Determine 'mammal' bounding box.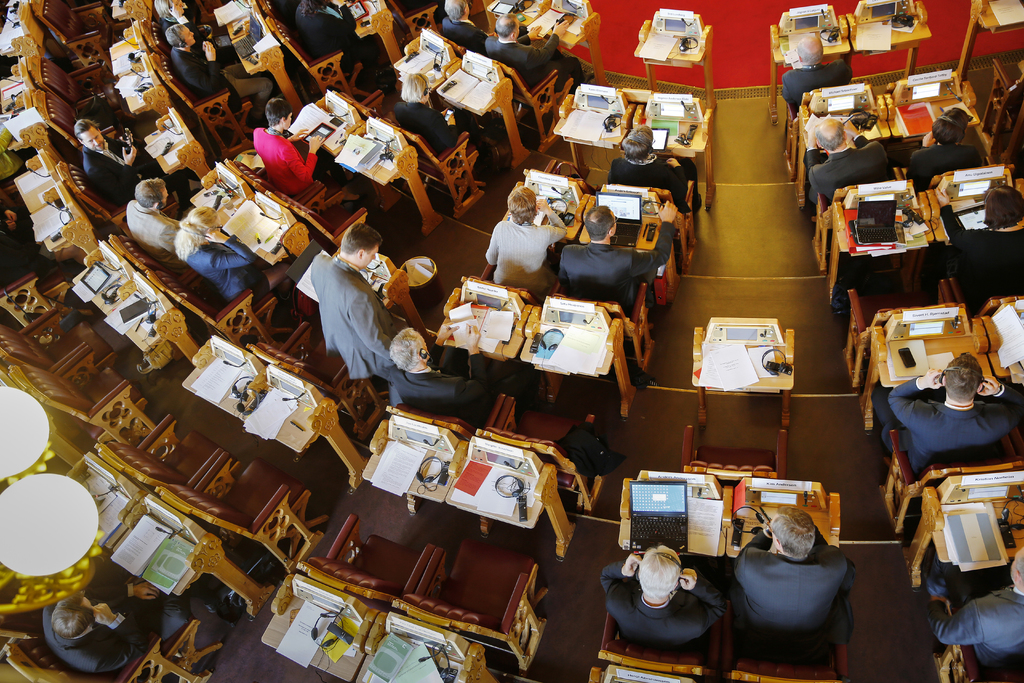
Determined: select_region(255, 95, 349, 204).
